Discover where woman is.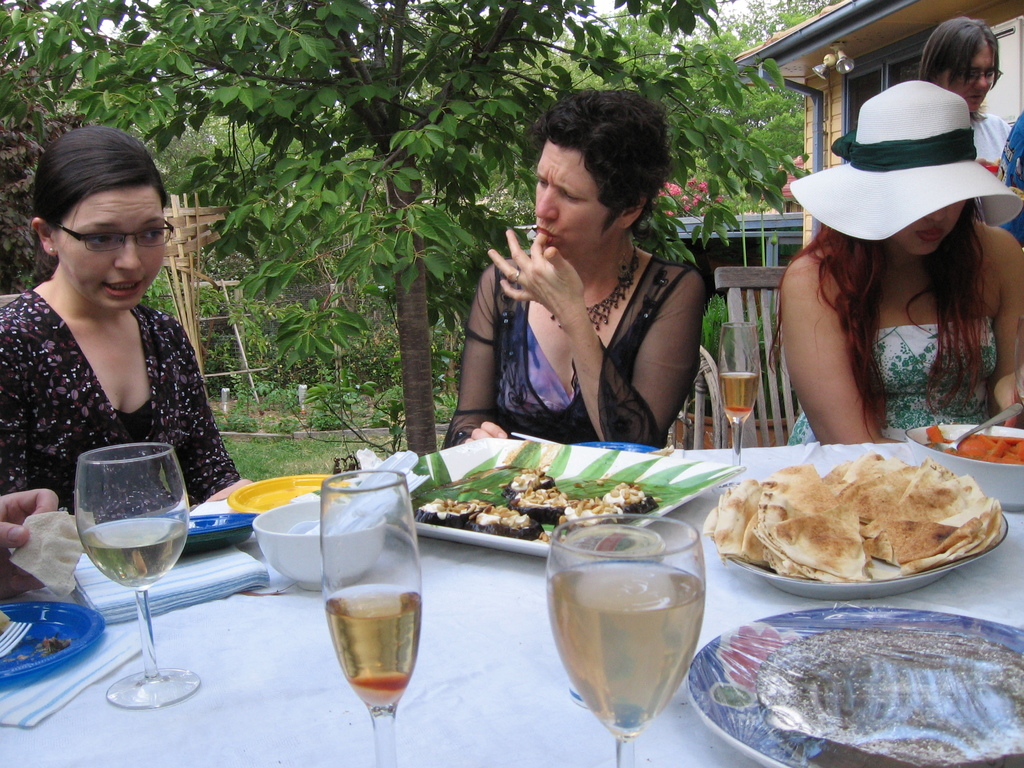
Discovered at select_region(441, 88, 707, 451).
